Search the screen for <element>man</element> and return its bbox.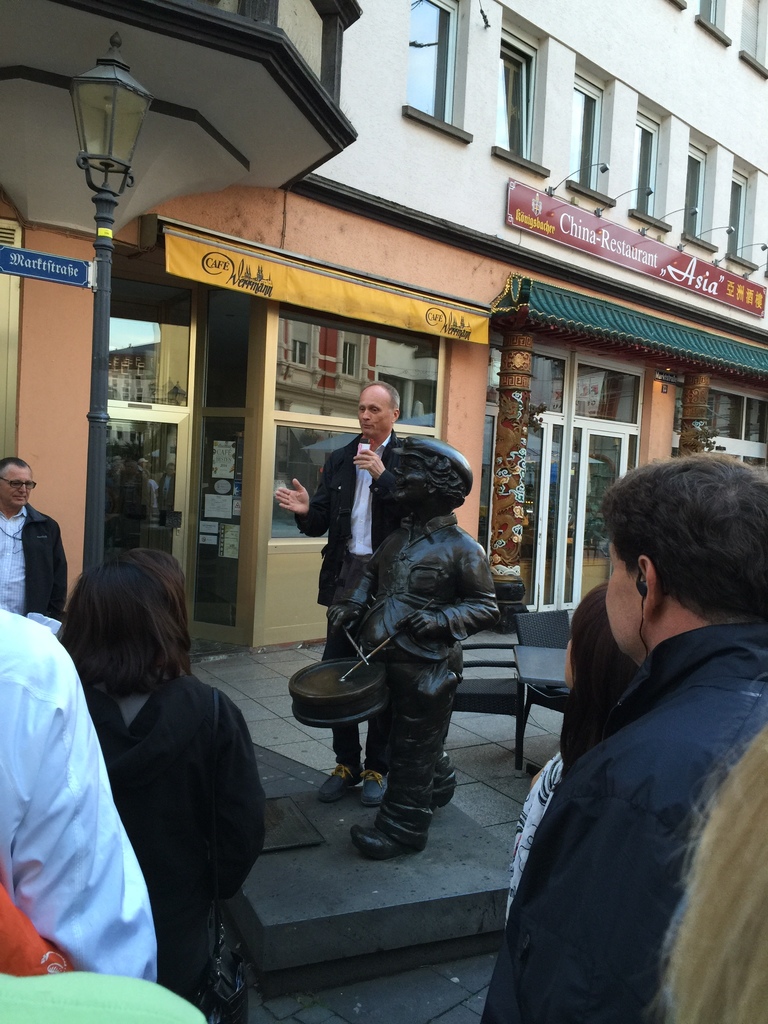
Found: (x1=282, y1=381, x2=415, y2=799).
